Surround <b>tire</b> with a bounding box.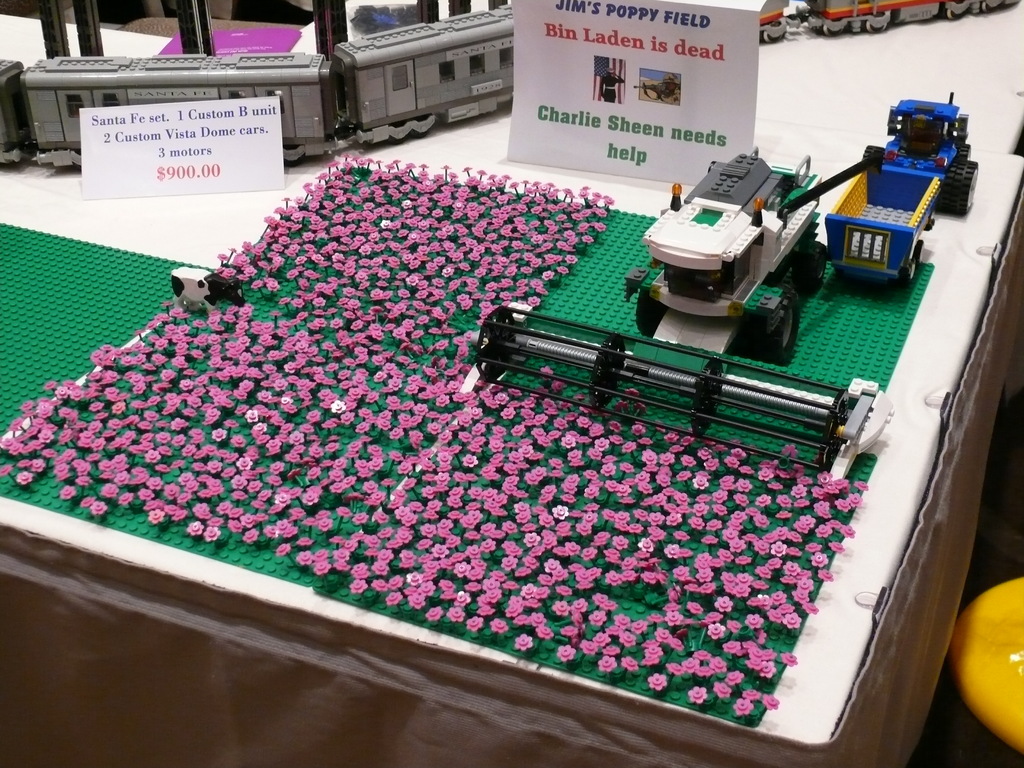
BBox(960, 142, 971, 158).
